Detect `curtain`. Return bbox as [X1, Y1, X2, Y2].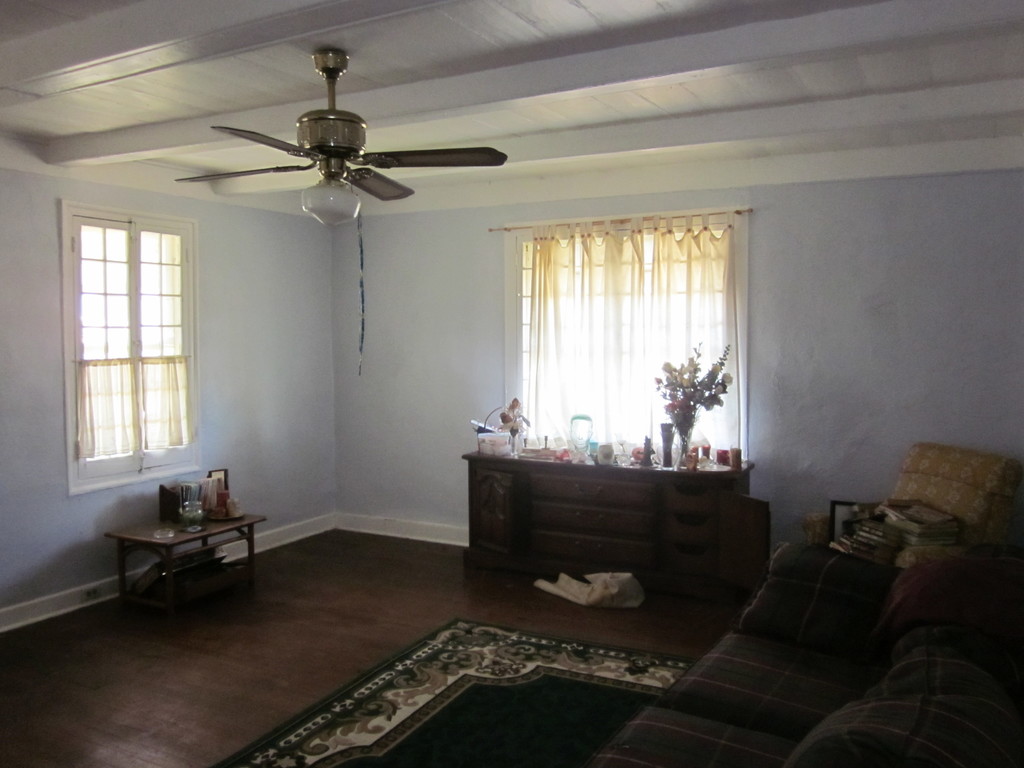
[68, 356, 195, 465].
